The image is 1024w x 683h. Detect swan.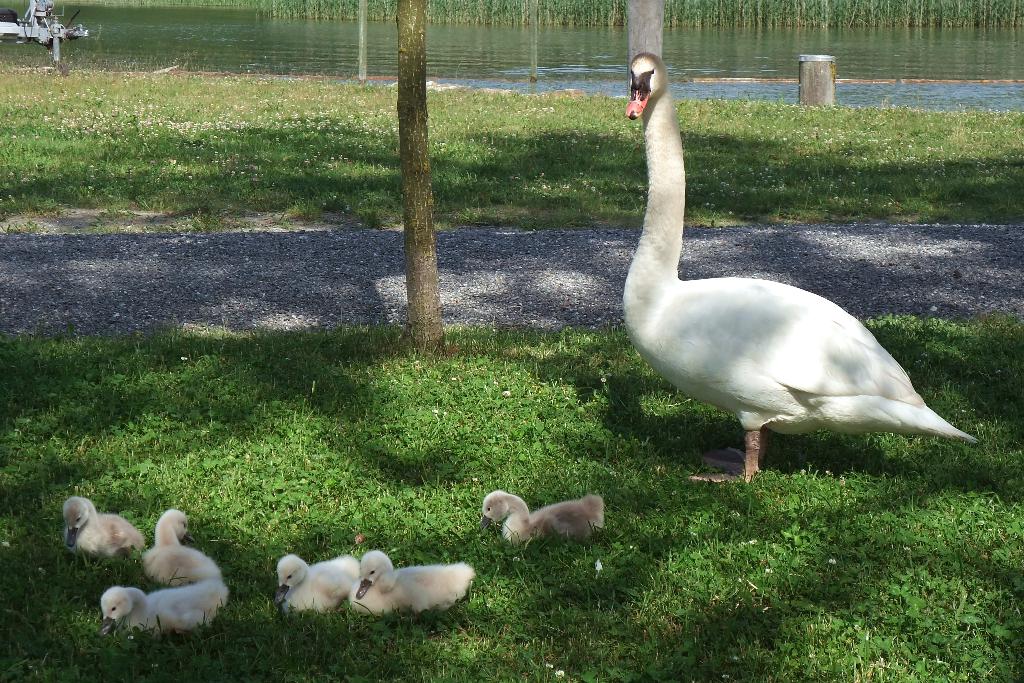
Detection: 479 494 604 547.
